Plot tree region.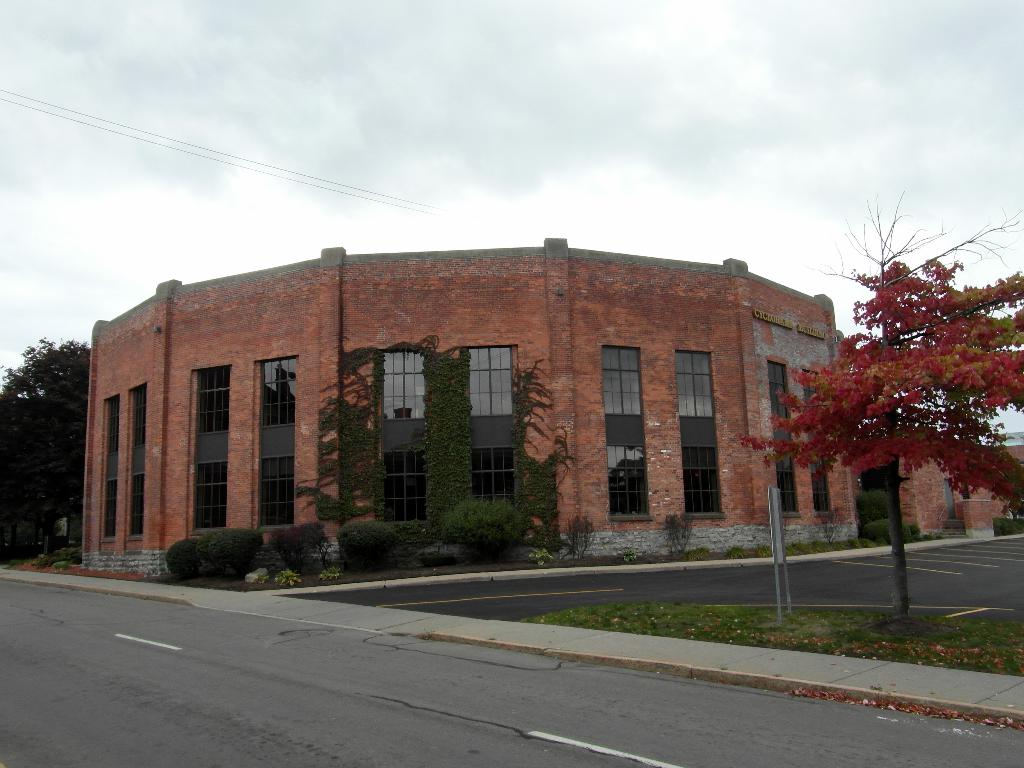
Plotted at left=0, top=332, right=83, bottom=555.
